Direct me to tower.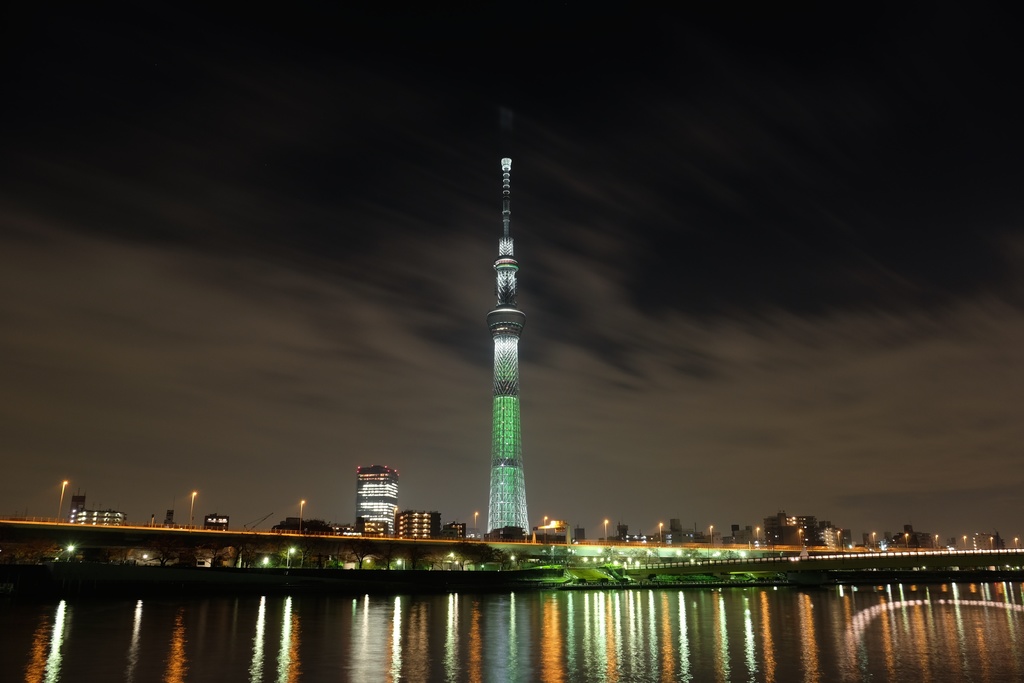
Direction: <region>352, 460, 398, 543</region>.
